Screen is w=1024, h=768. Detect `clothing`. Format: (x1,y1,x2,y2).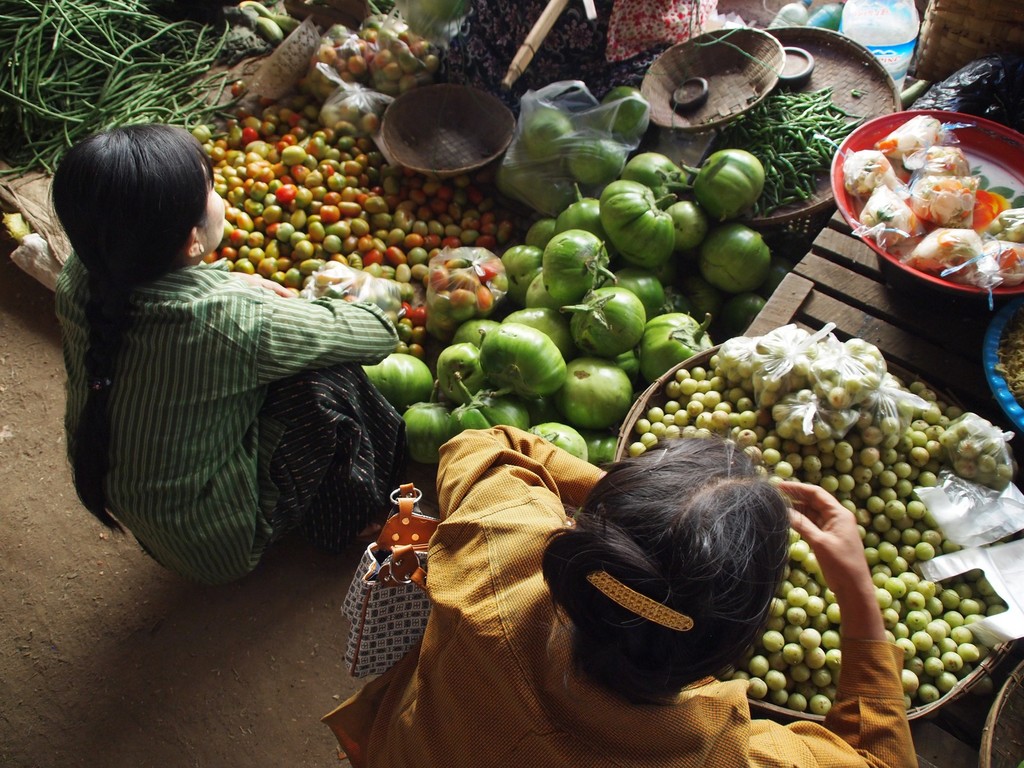
(45,171,411,608).
